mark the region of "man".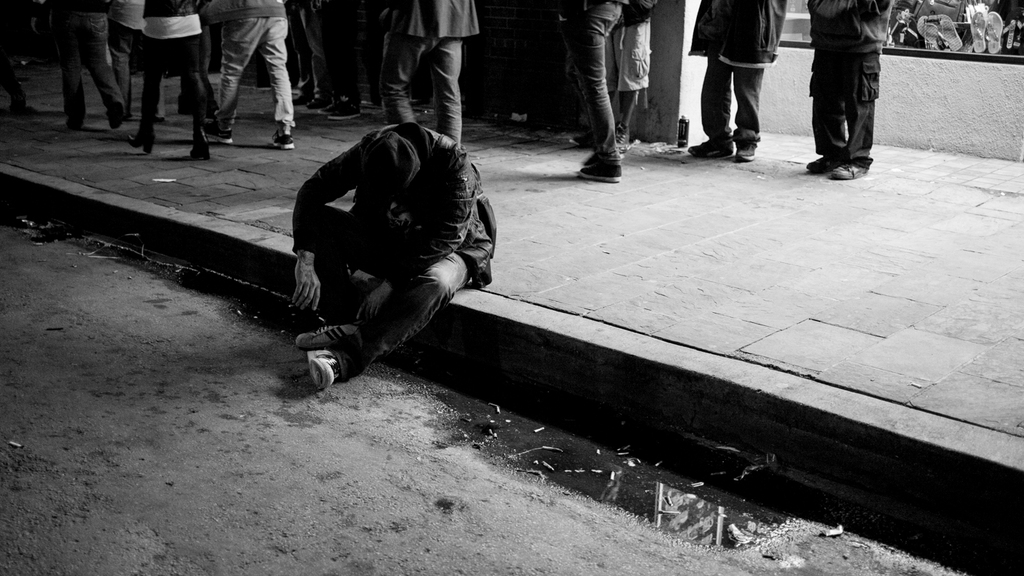
Region: detection(380, 0, 481, 151).
